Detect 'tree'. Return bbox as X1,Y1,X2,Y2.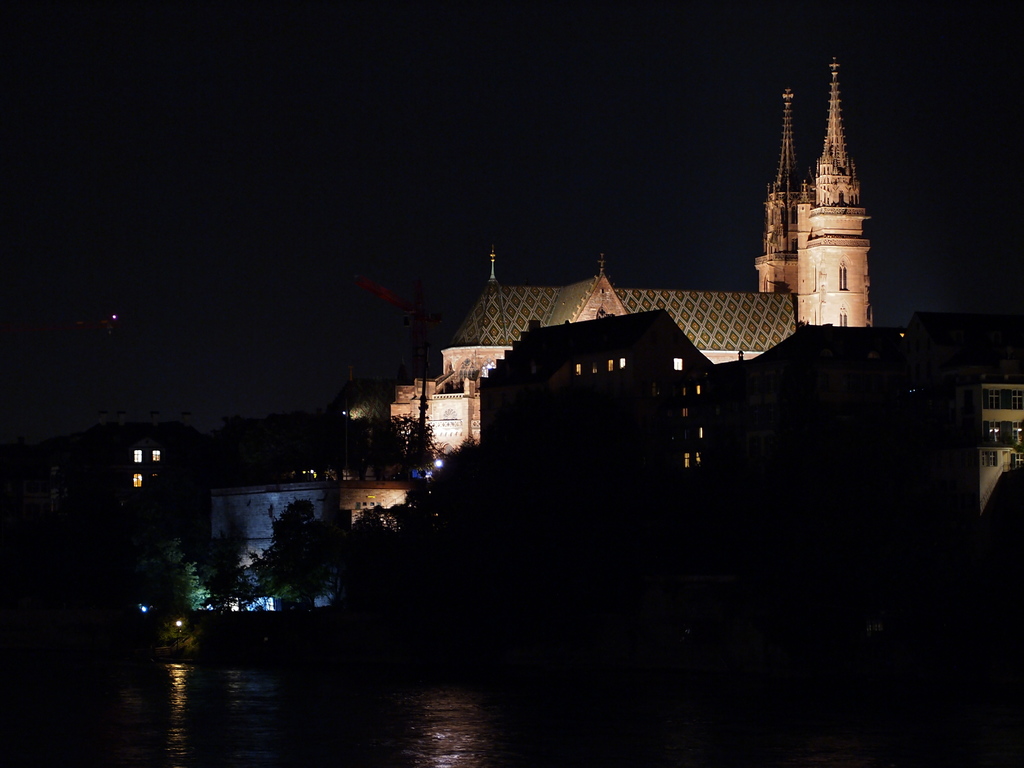
442,429,481,472.
